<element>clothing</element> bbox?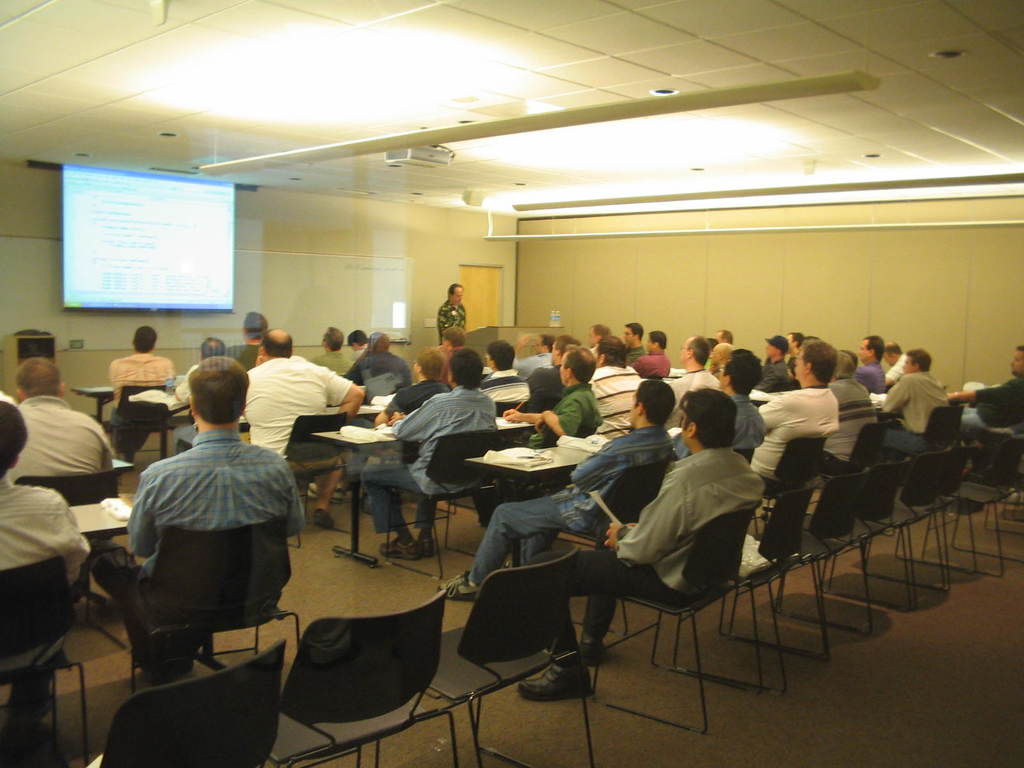
3,394,114,479
